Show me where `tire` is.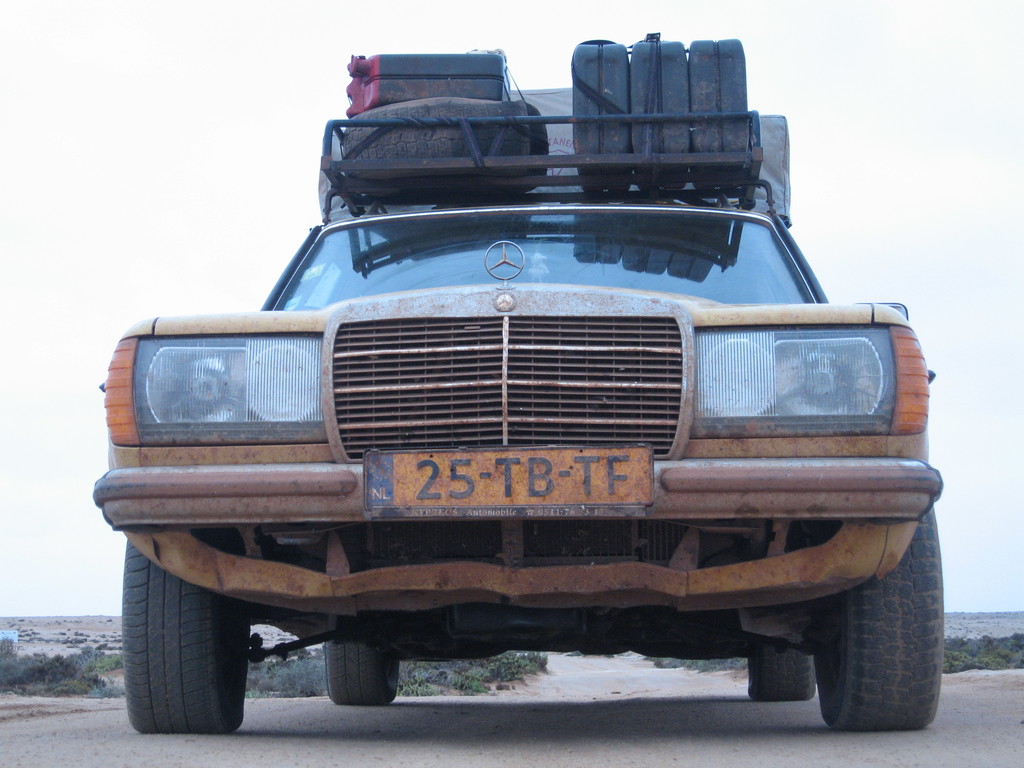
`tire` is at x1=341 y1=94 x2=531 y2=156.
